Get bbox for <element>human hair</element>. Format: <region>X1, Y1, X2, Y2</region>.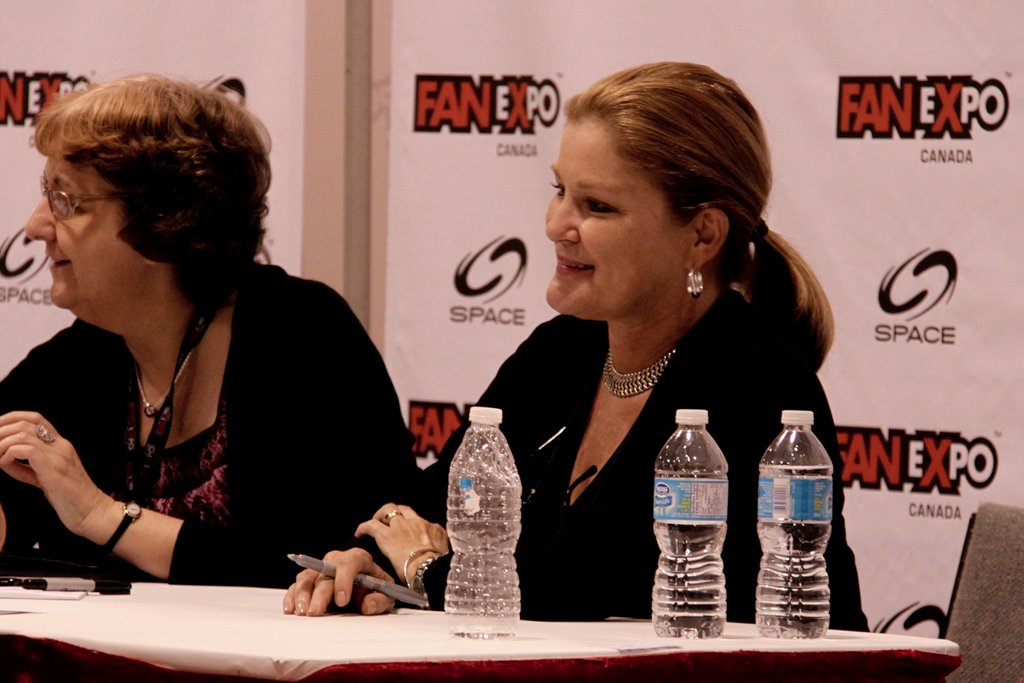
<region>30, 68, 273, 309</region>.
